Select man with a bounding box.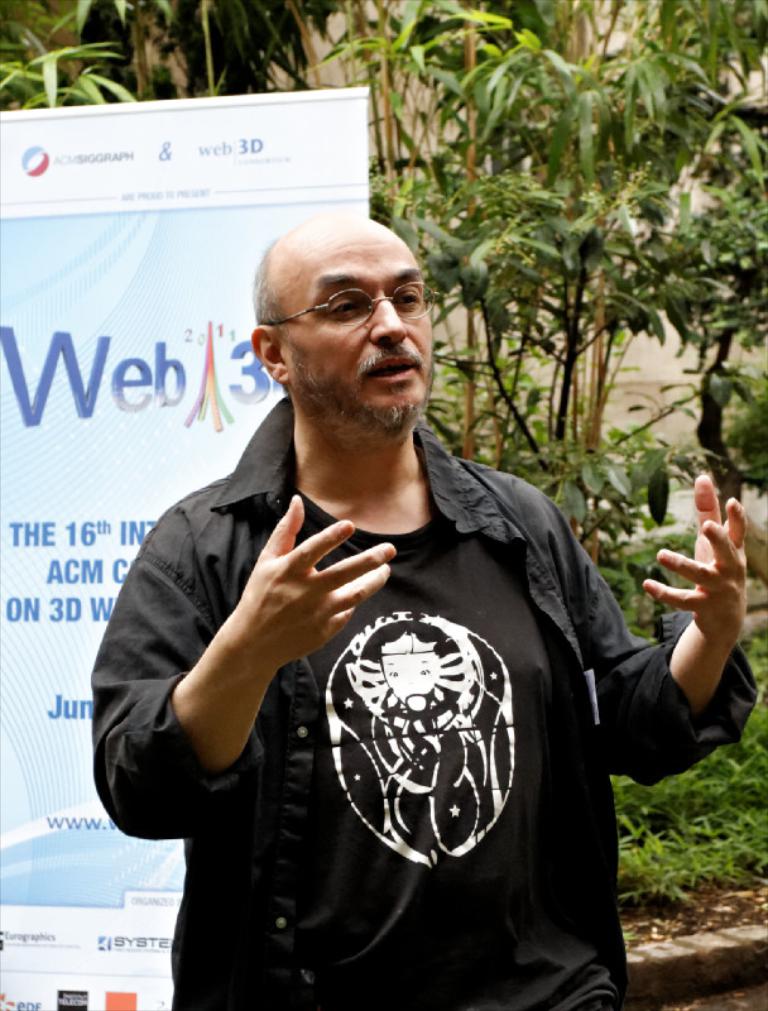
pyautogui.locateOnScreen(106, 198, 690, 988).
